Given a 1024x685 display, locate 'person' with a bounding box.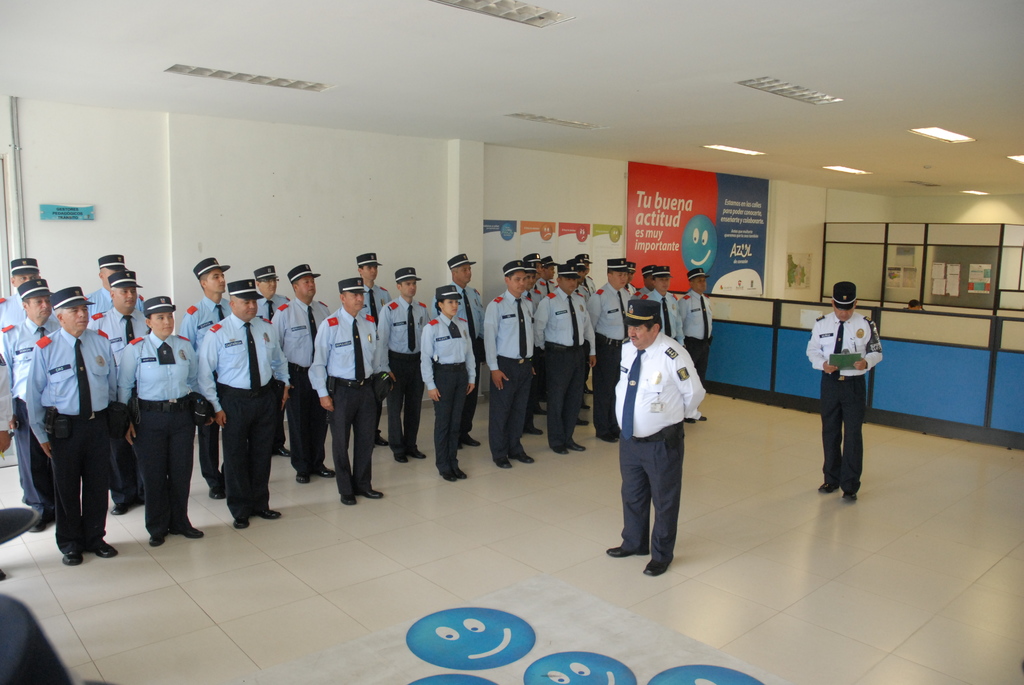
Located: detection(84, 269, 162, 518).
